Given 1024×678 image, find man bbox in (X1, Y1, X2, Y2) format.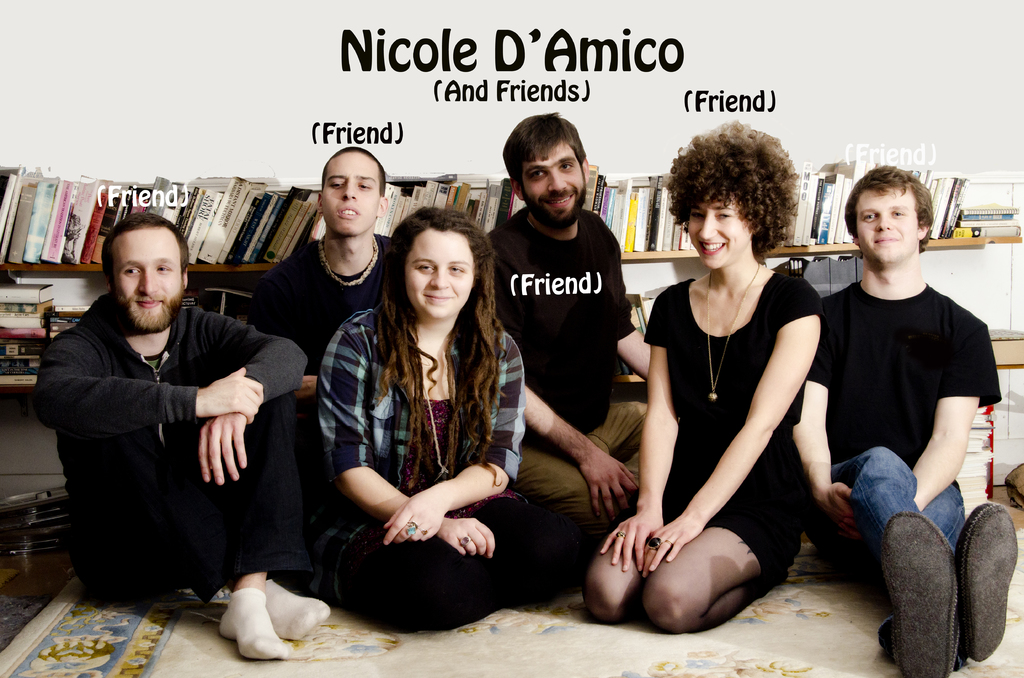
(31, 208, 292, 617).
